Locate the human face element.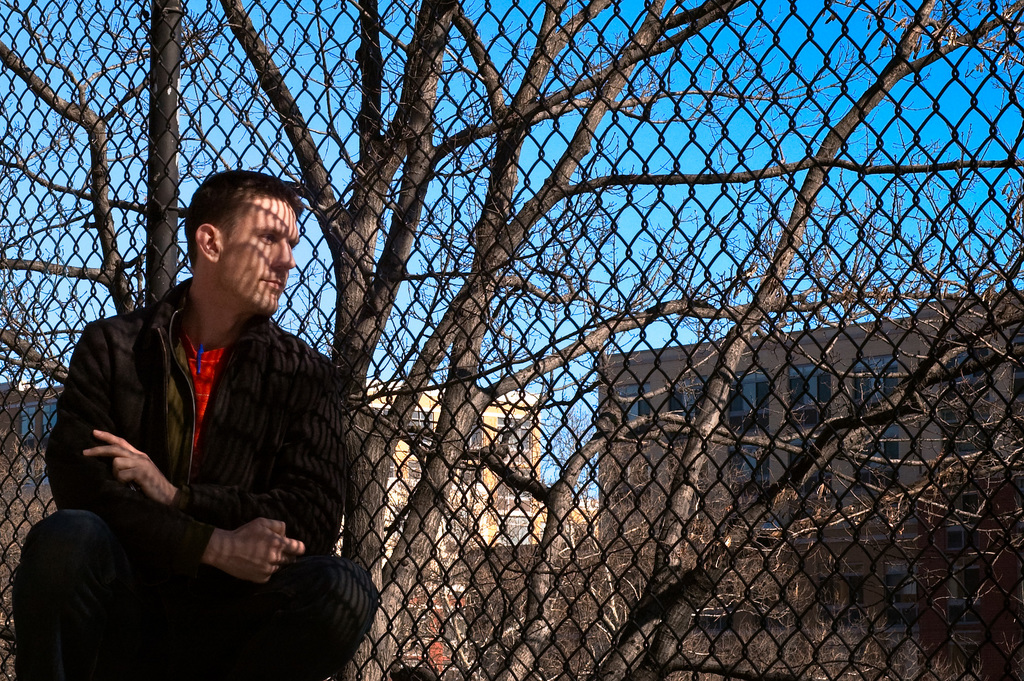
Element bbox: 220, 196, 303, 316.
